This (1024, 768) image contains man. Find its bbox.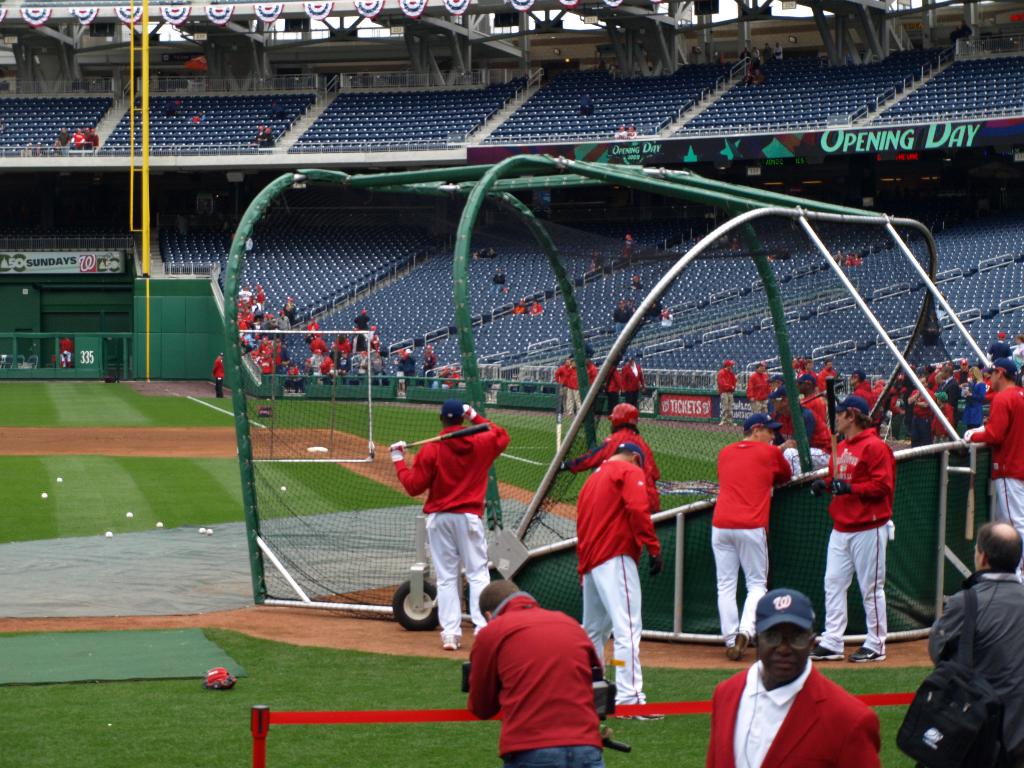
bbox=(255, 124, 268, 145).
